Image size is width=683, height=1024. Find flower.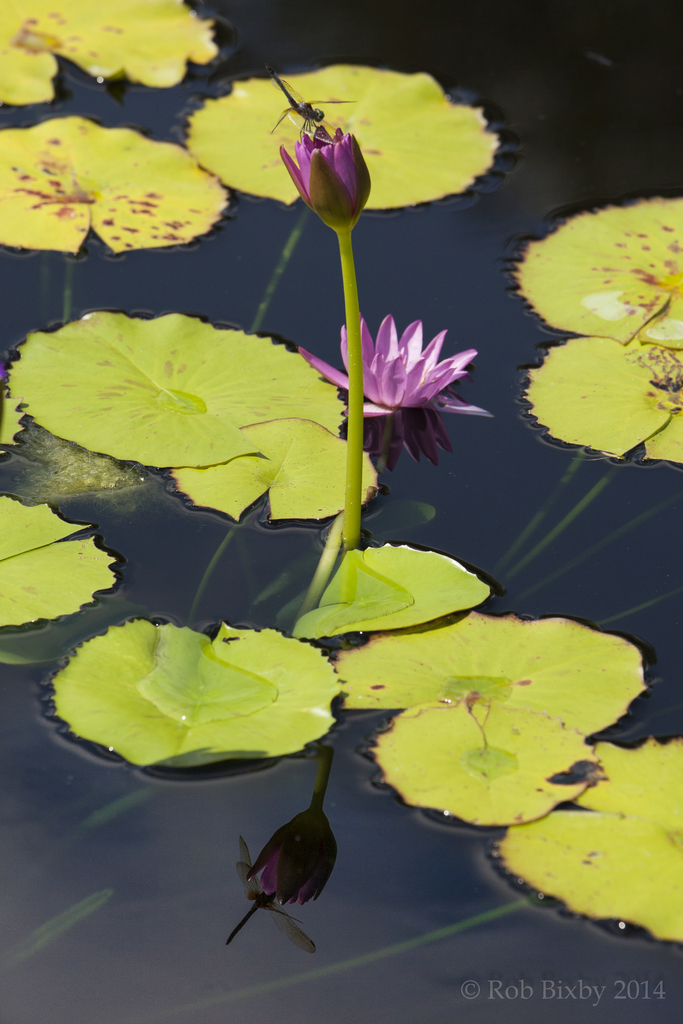
box(308, 318, 490, 426).
